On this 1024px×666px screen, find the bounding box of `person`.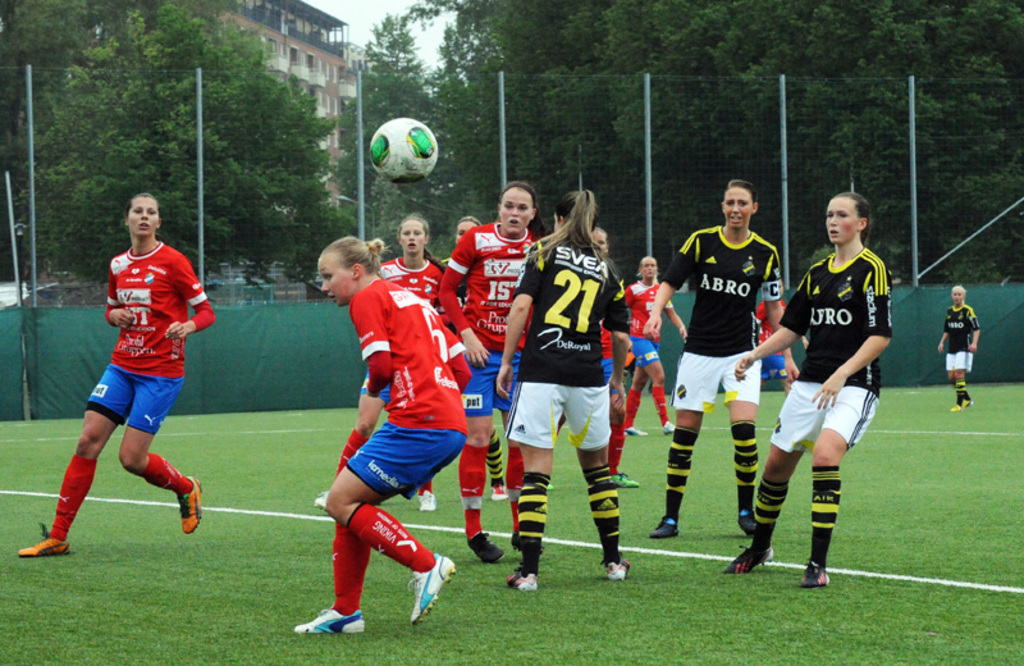
Bounding box: BBox(492, 191, 636, 592).
